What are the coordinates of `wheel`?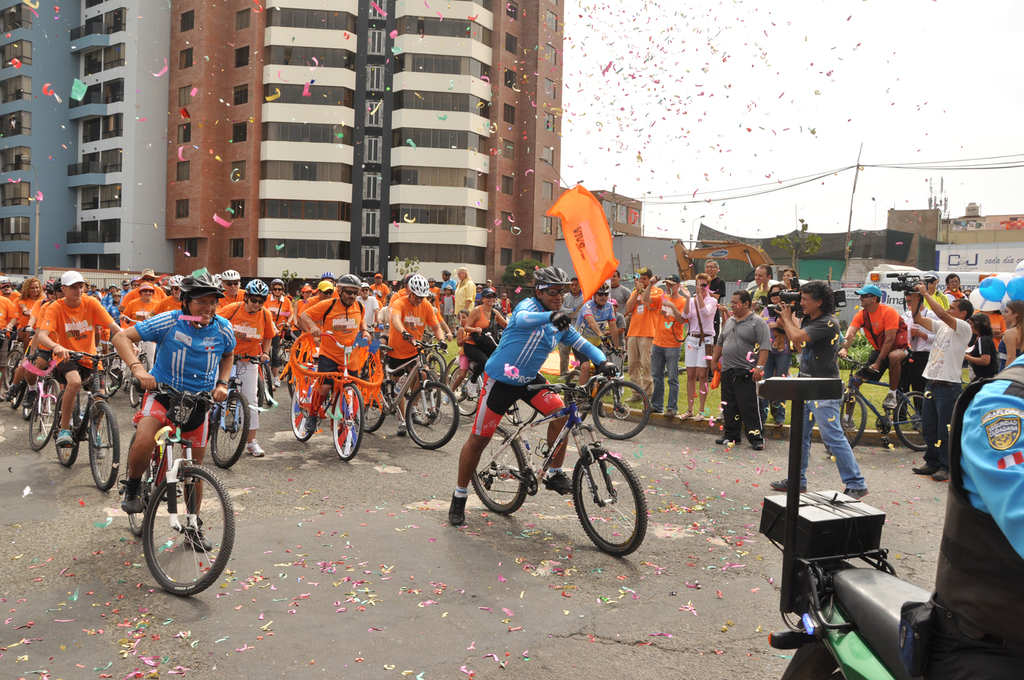
(left=472, top=425, right=528, bottom=516).
